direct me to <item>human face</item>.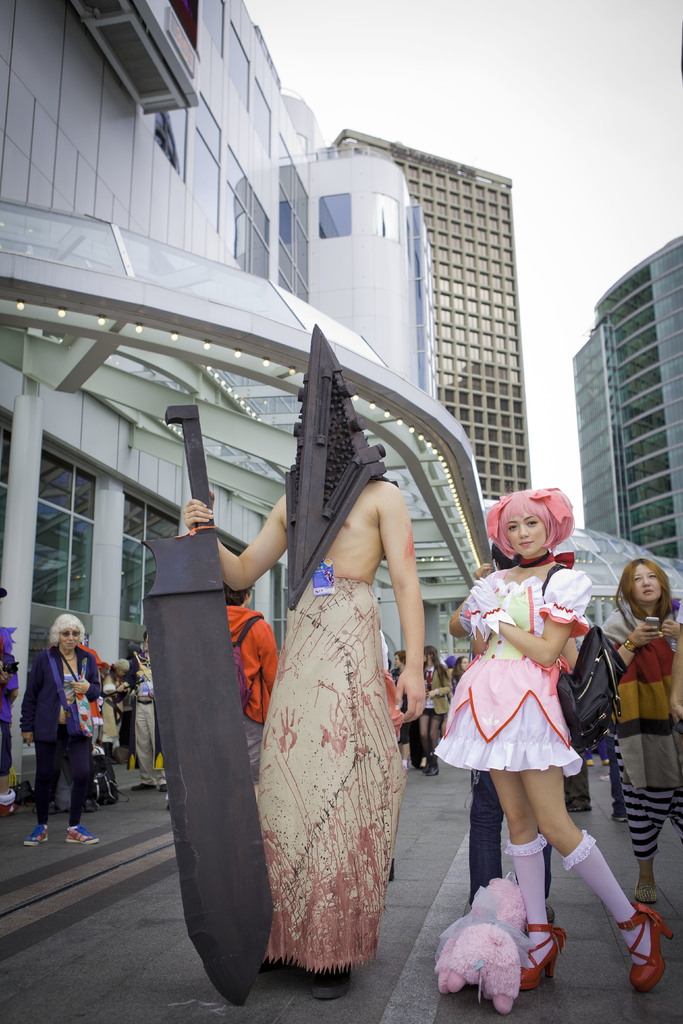
Direction: bbox=[502, 508, 544, 556].
